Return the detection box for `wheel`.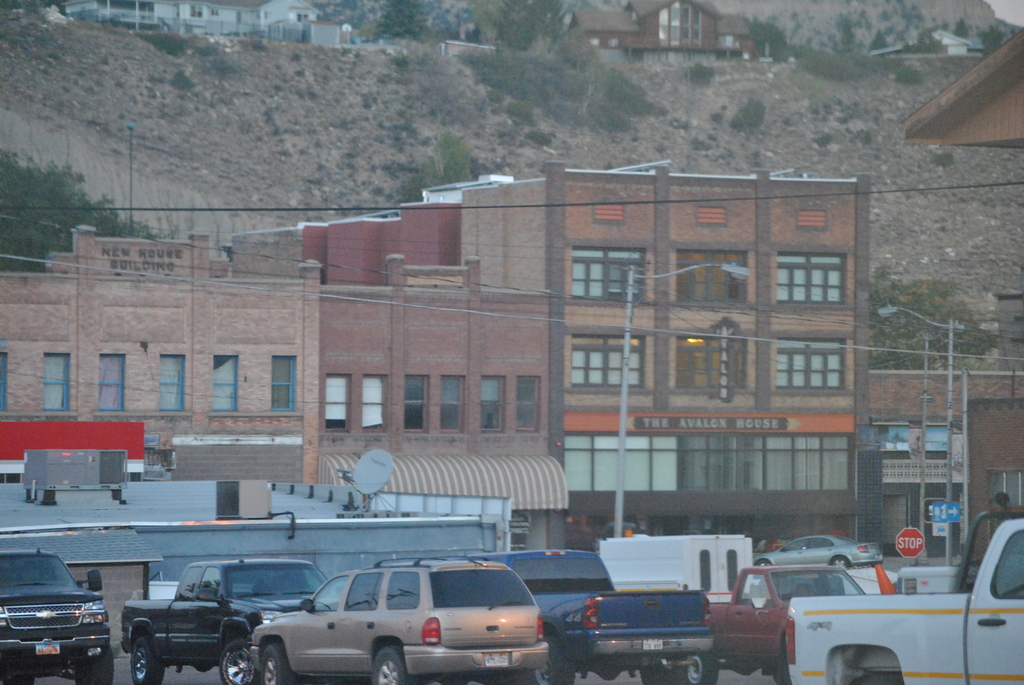
[x1=74, y1=645, x2=115, y2=684].
